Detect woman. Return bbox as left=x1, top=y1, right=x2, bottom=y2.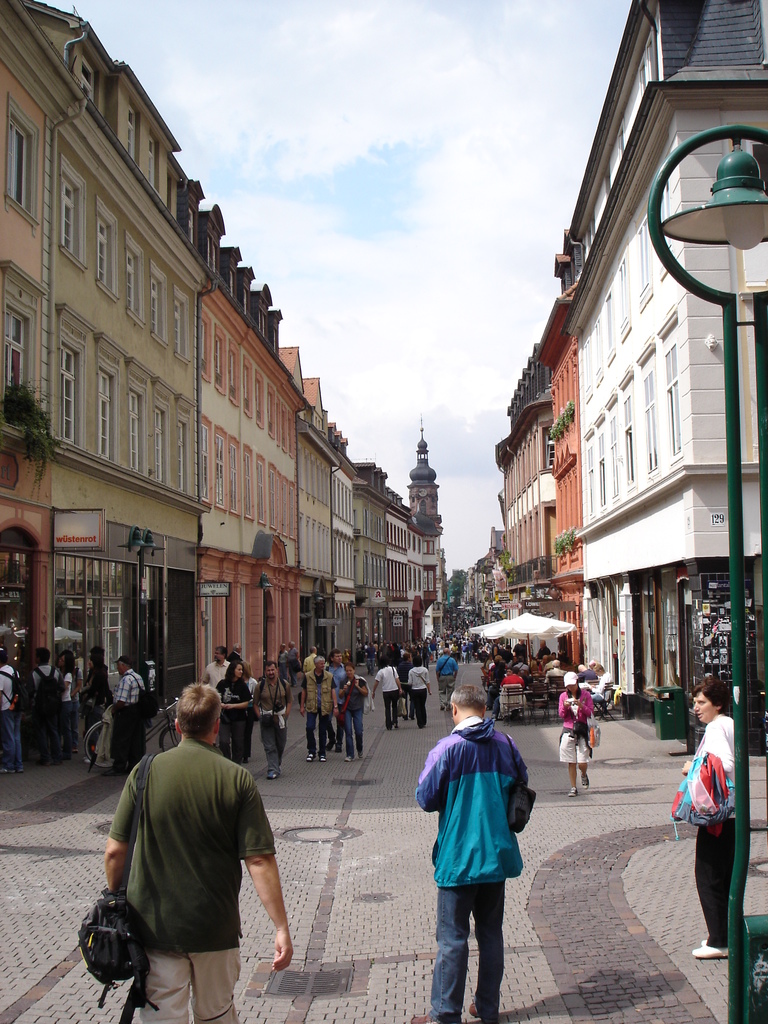
left=212, top=660, right=251, bottom=767.
